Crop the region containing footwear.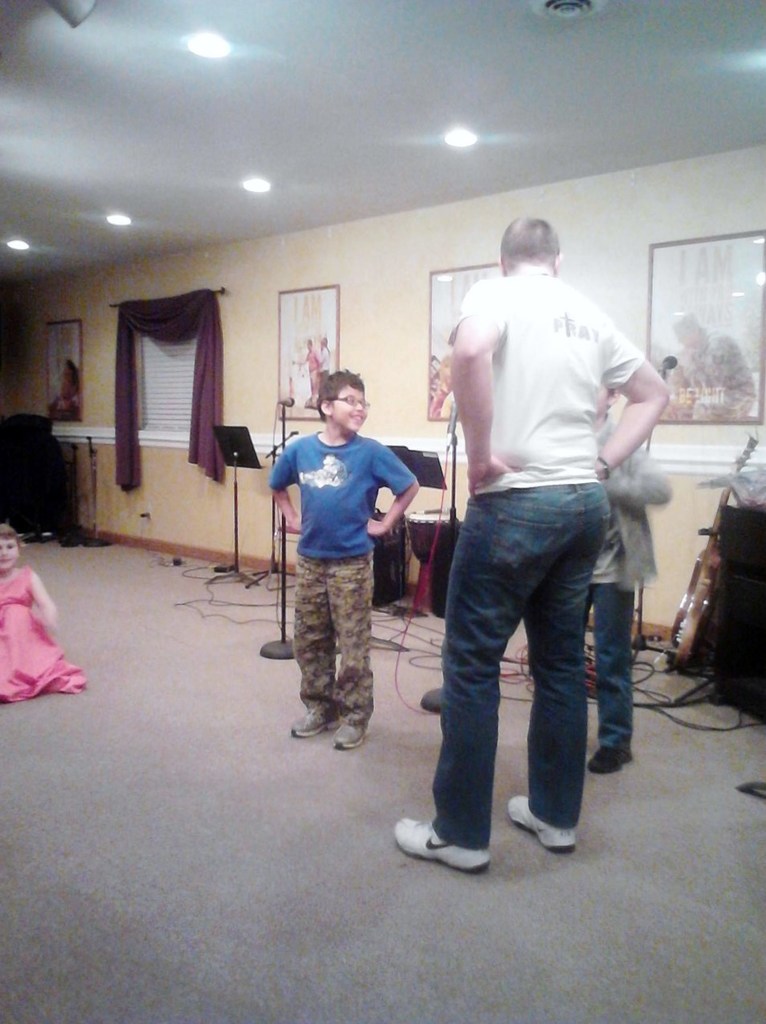
Crop region: bbox(328, 723, 367, 748).
